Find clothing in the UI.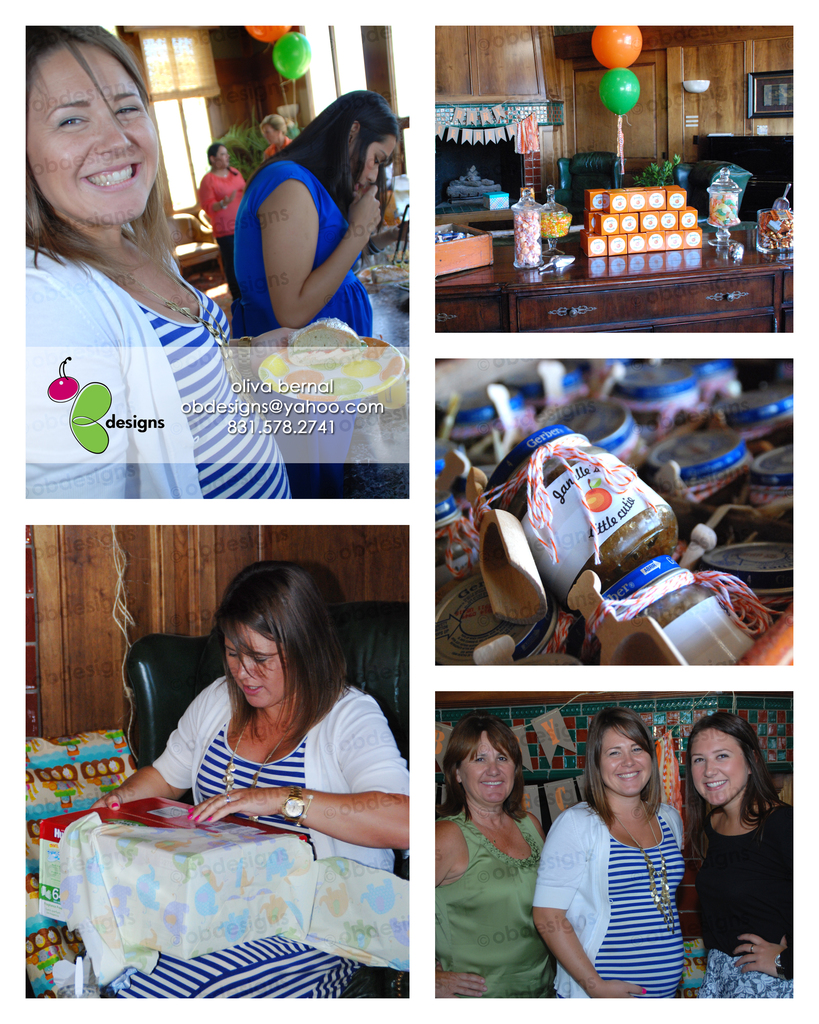
UI element at (left=24, top=239, right=289, bottom=501).
